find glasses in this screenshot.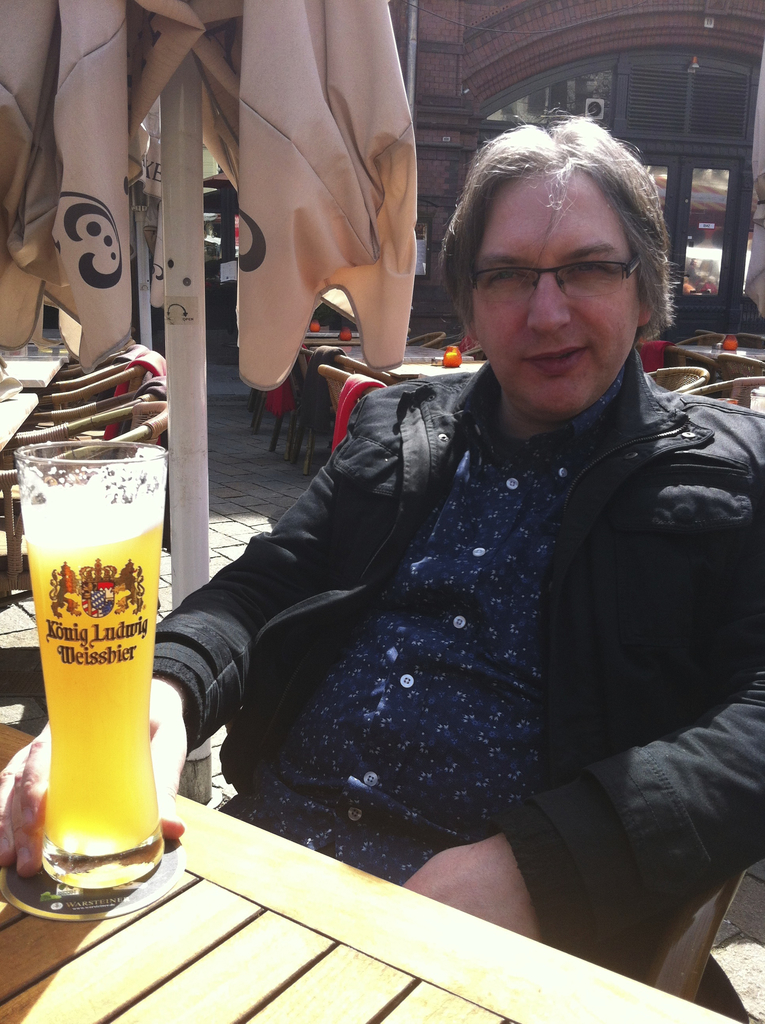
The bounding box for glasses is bbox(478, 241, 660, 297).
